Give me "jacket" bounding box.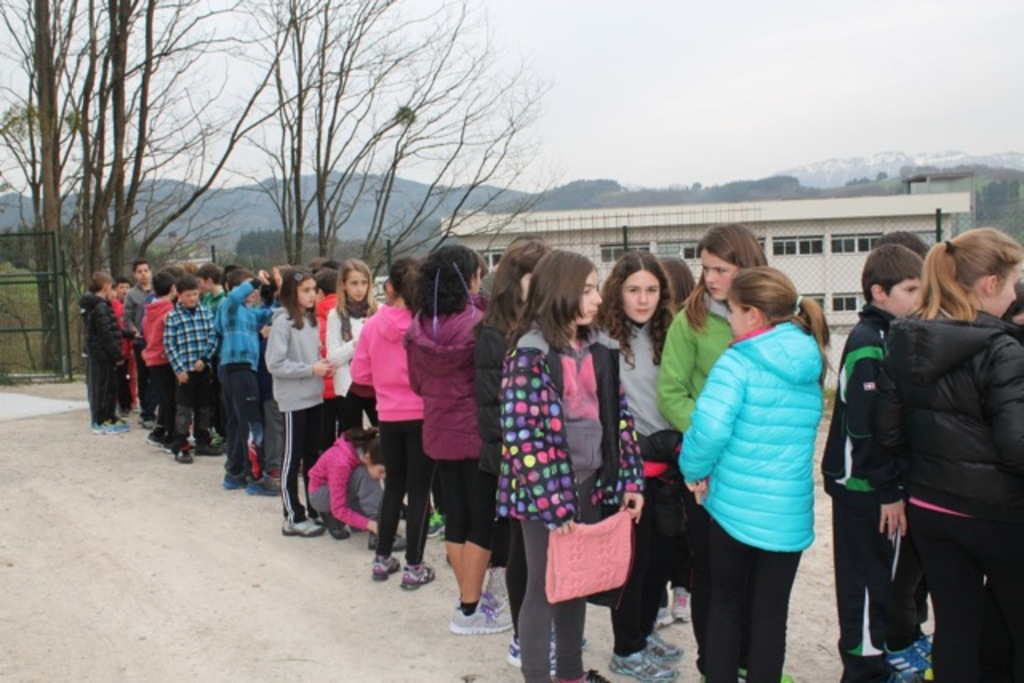
(650,291,742,445).
